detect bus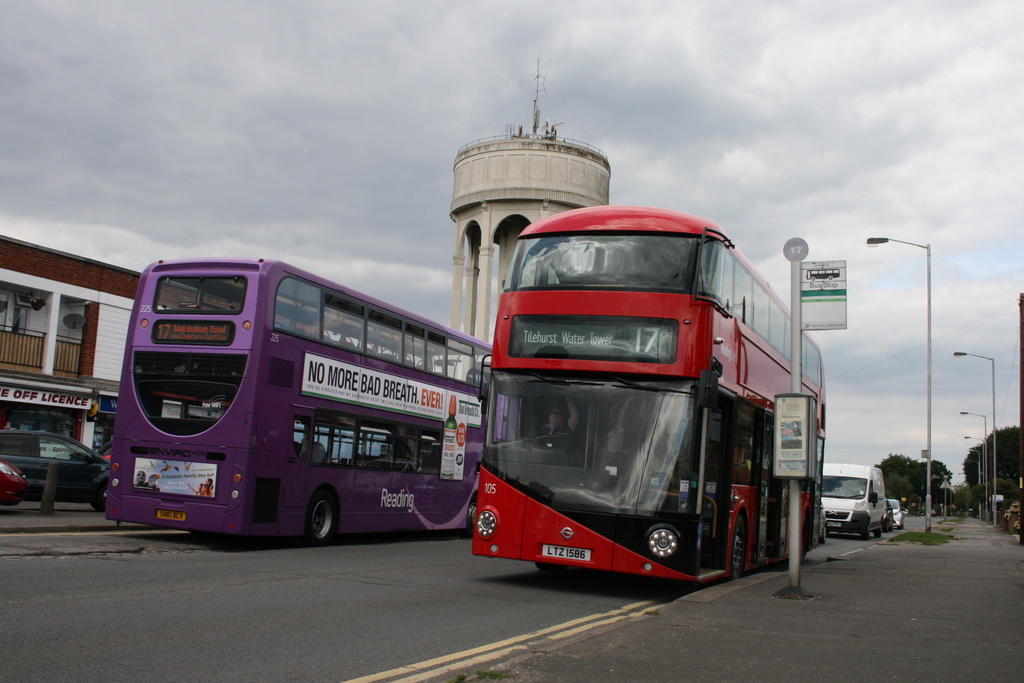
(104,253,511,541)
